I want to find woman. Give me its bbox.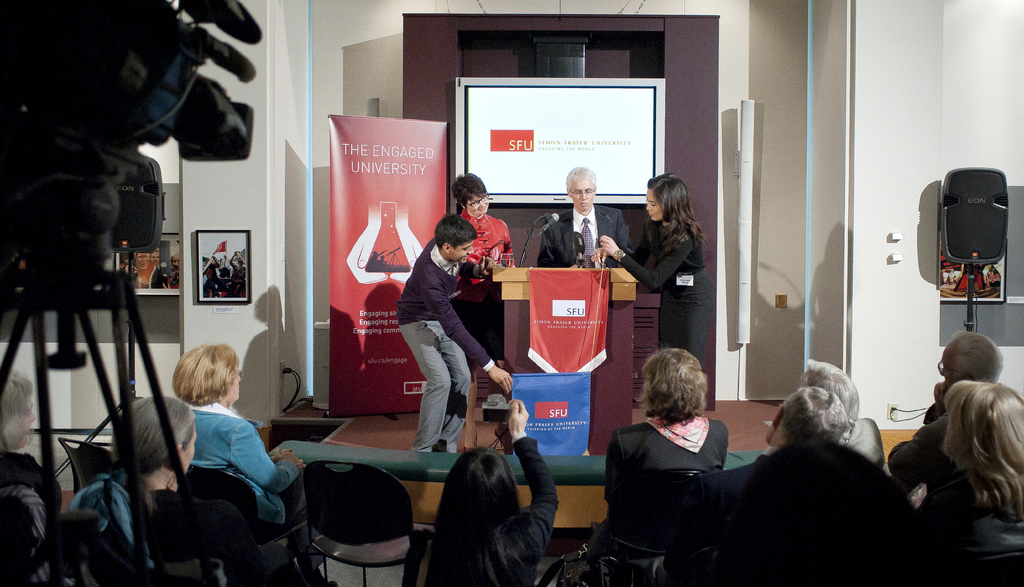
bbox=(625, 170, 714, 358).
